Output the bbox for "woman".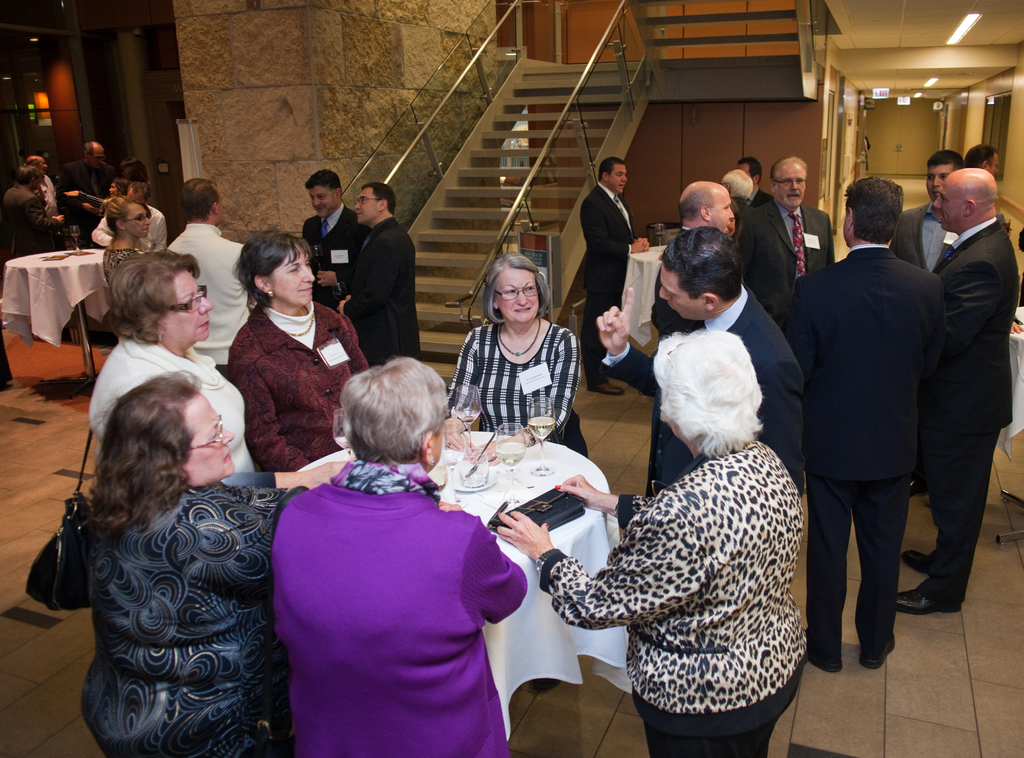
{"left": 104, "top": 200, "right": 157, "bottom": 316}.
